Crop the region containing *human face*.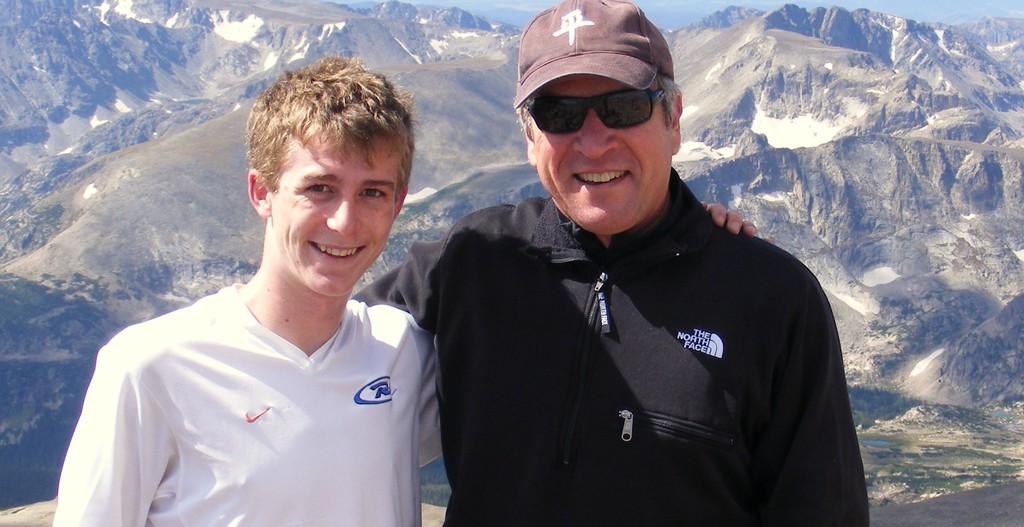
Crop region: (x1=527, y1=77, x2=674, y2=241).
